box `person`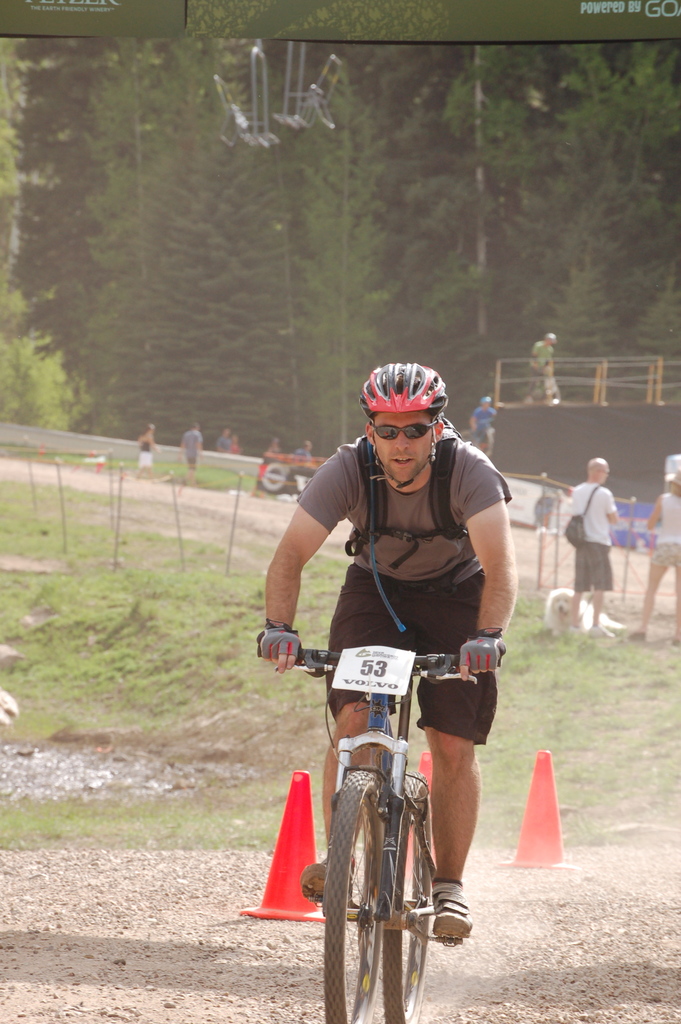
(left=256, top=363, right=519, bottom=947)
